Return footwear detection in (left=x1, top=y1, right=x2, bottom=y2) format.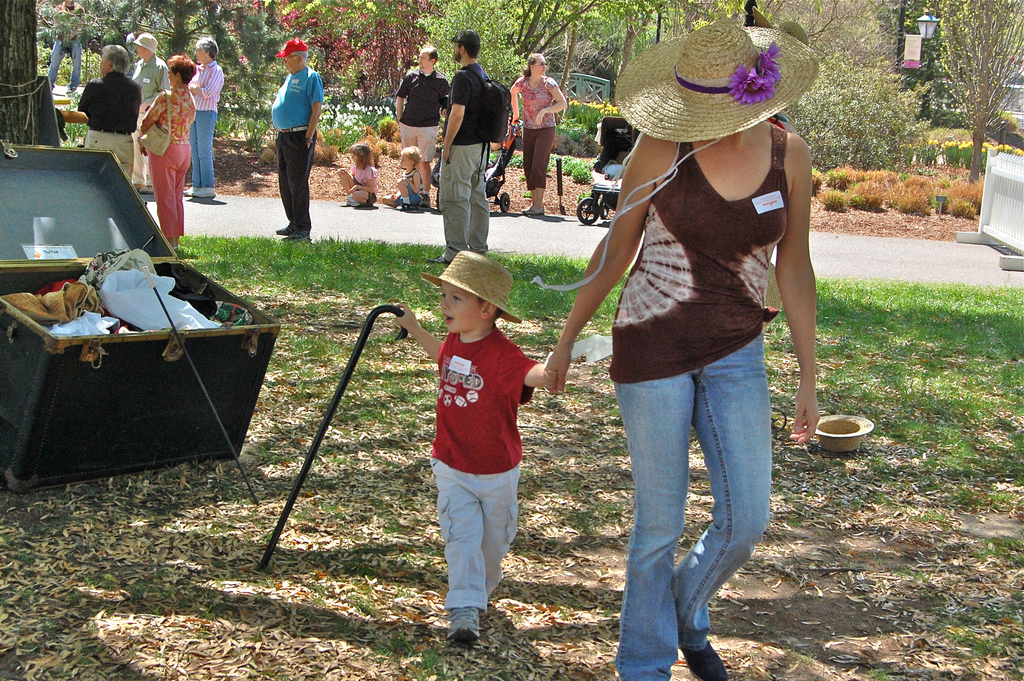
(left=392, top=201, right=414, bottom=213).
